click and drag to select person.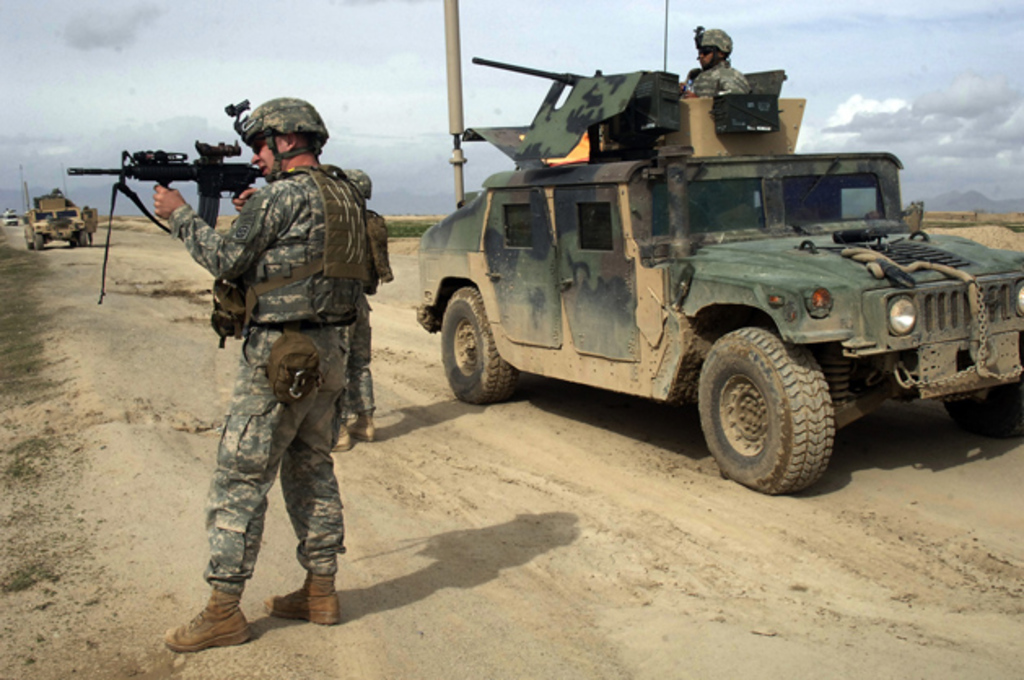
Selection: crop(682, 29, 754, 101).
